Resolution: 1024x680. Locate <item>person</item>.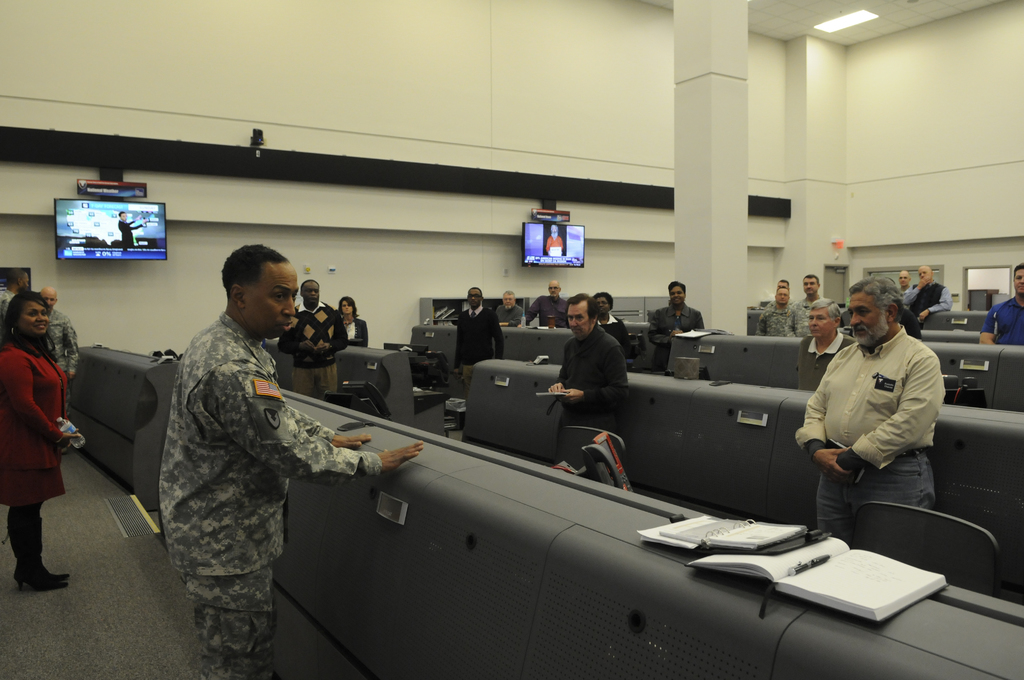
(540, 294, 624, 430).
